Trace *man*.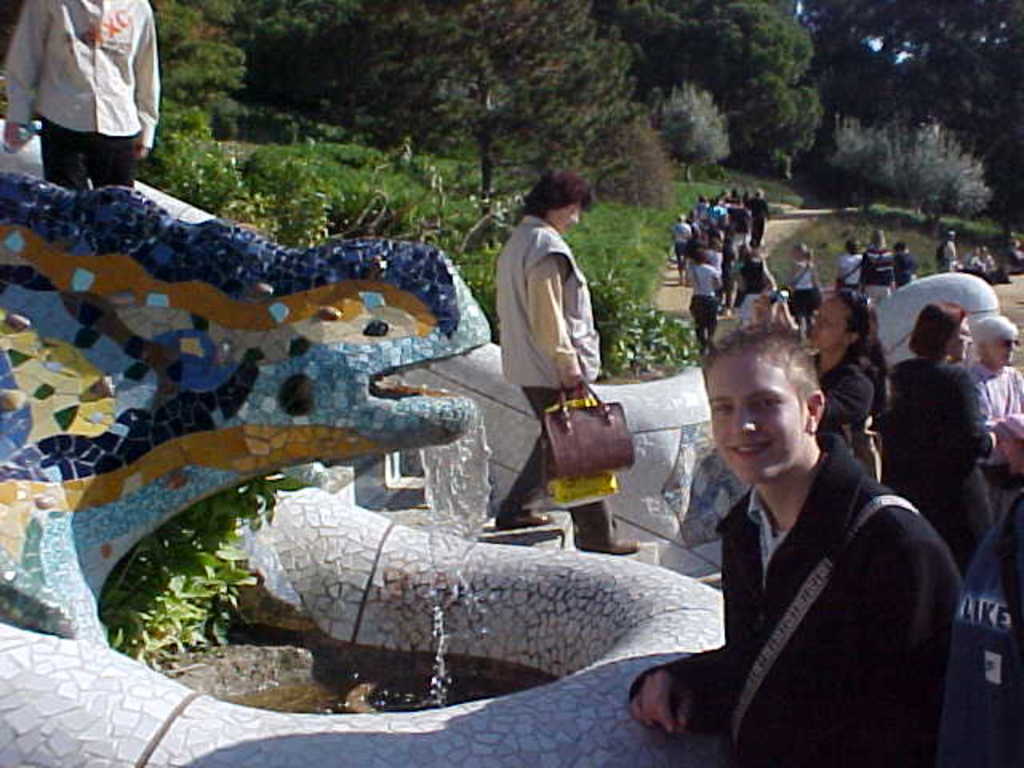
Traced to 638/309/952/763.
